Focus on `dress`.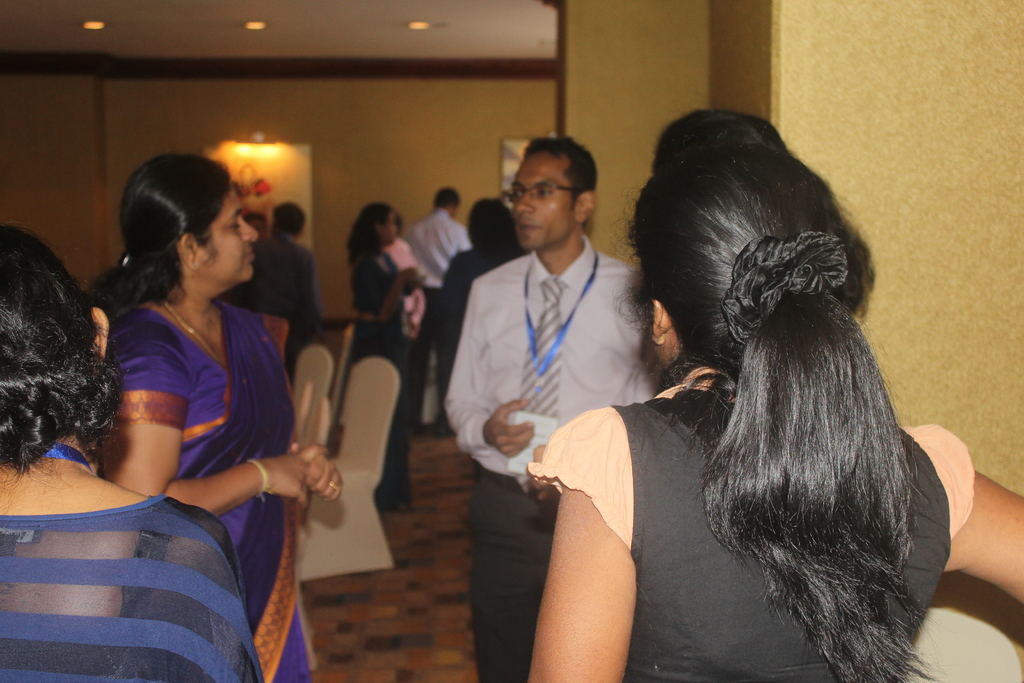
Focused at 528 363 975 682.
